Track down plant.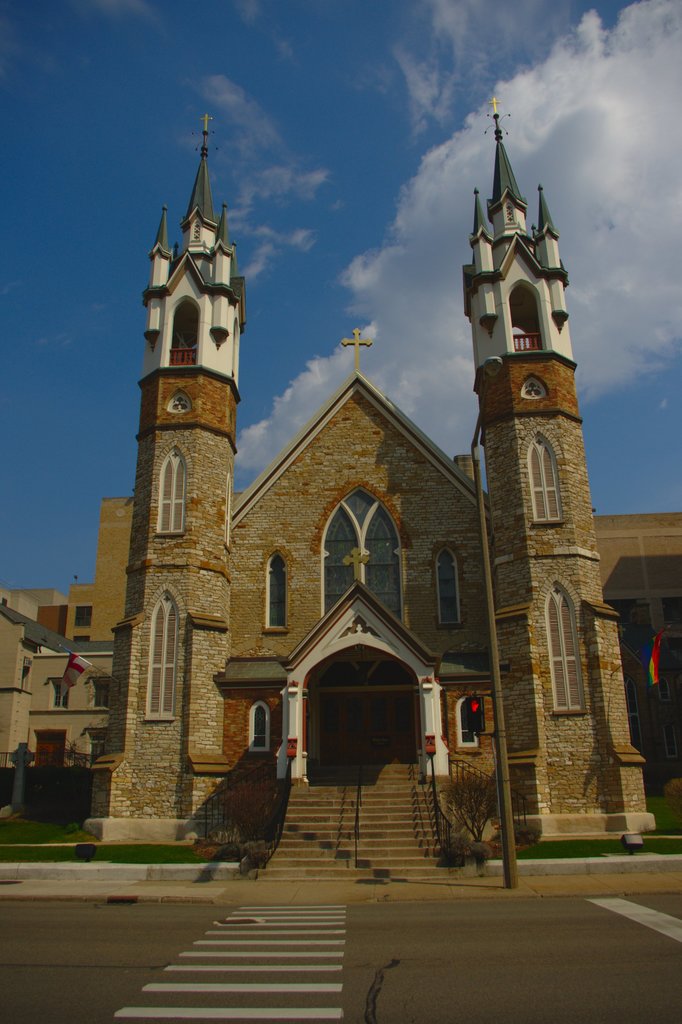
Tracked to locate(92, 838, 234, 865).
